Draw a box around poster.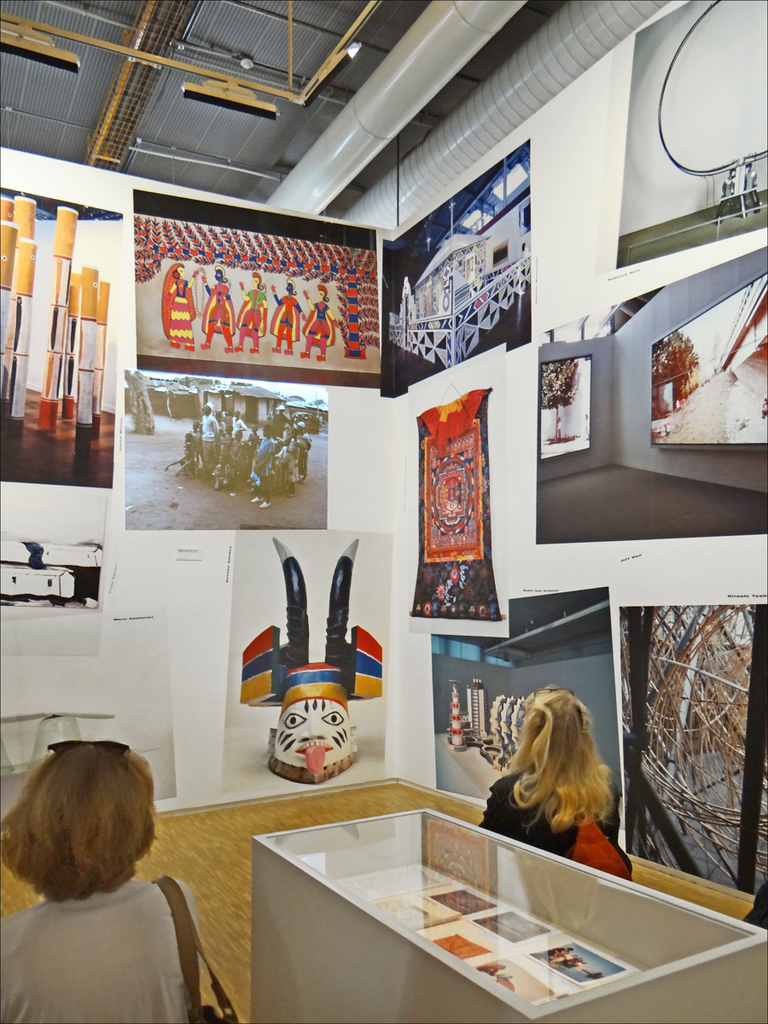
<box>616,602,767,892</box>.
